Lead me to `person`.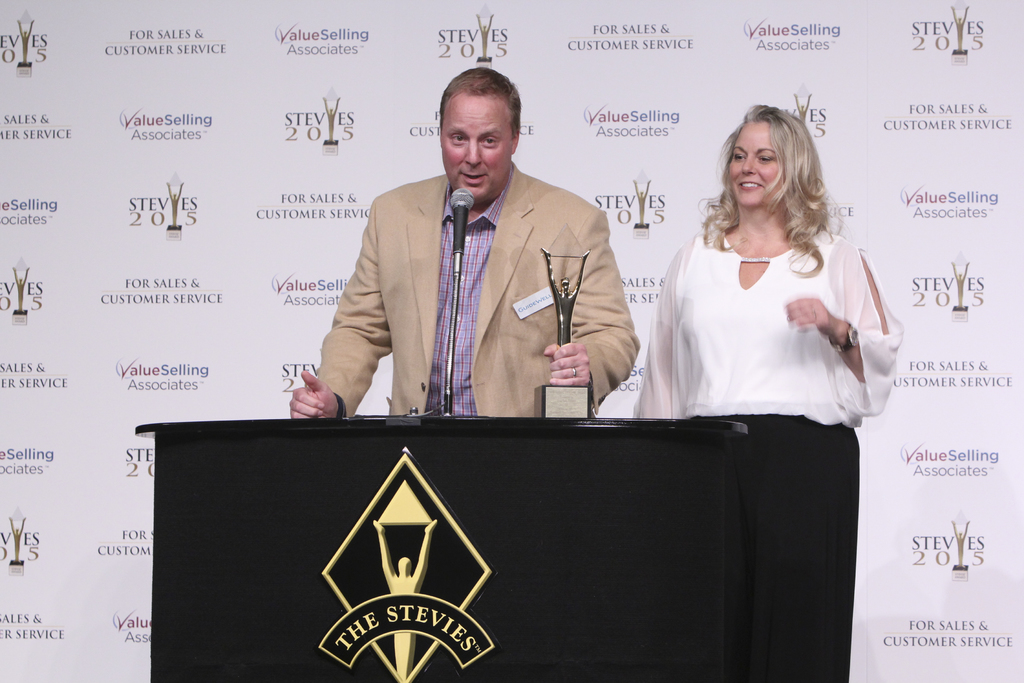
Lead to box(290, 66, 641, 415).
